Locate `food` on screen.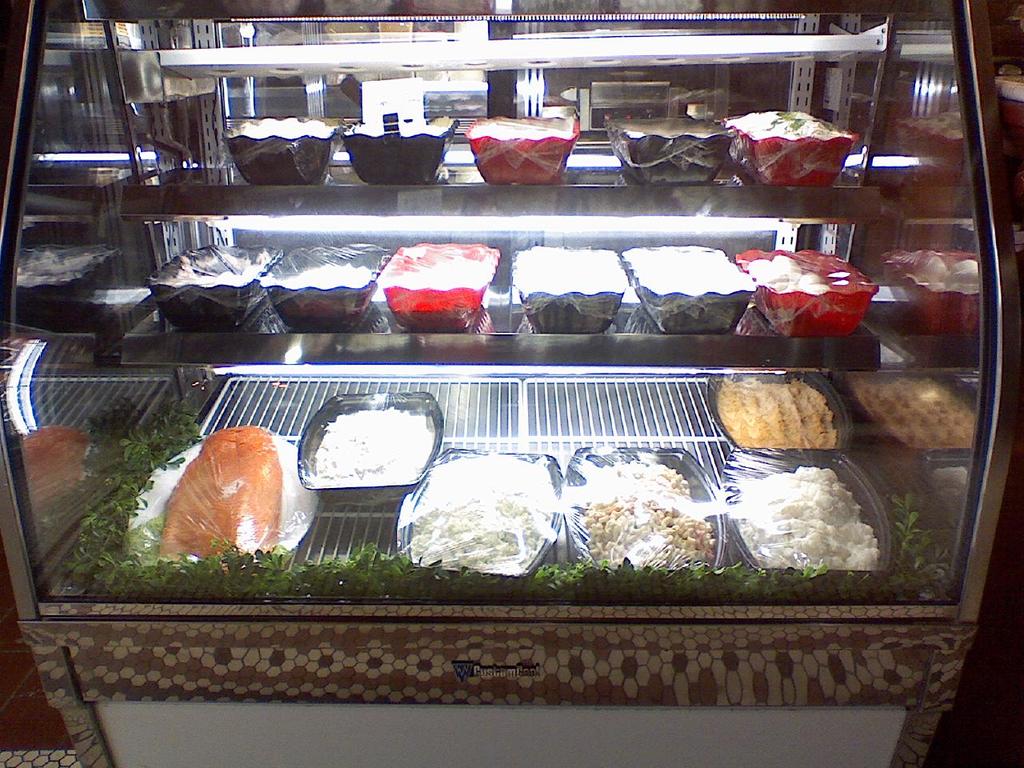
On screen at (x1=407, y1=450, x2=561, y2=570).
